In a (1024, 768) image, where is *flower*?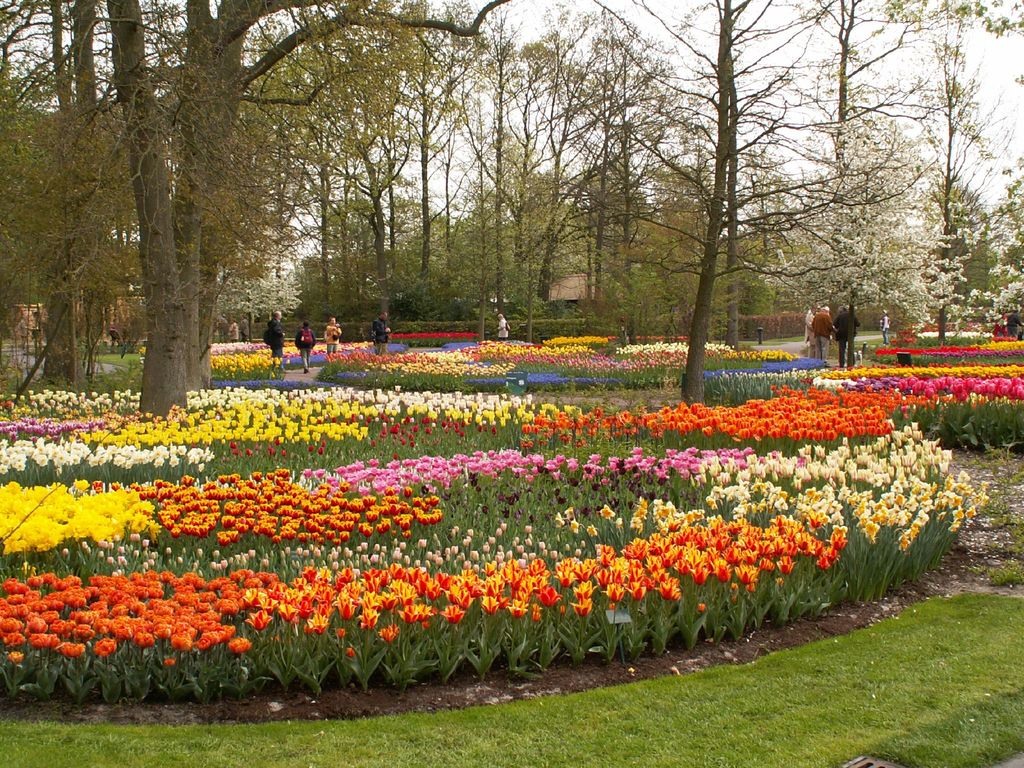
<box>137,342,147,358</box>.
